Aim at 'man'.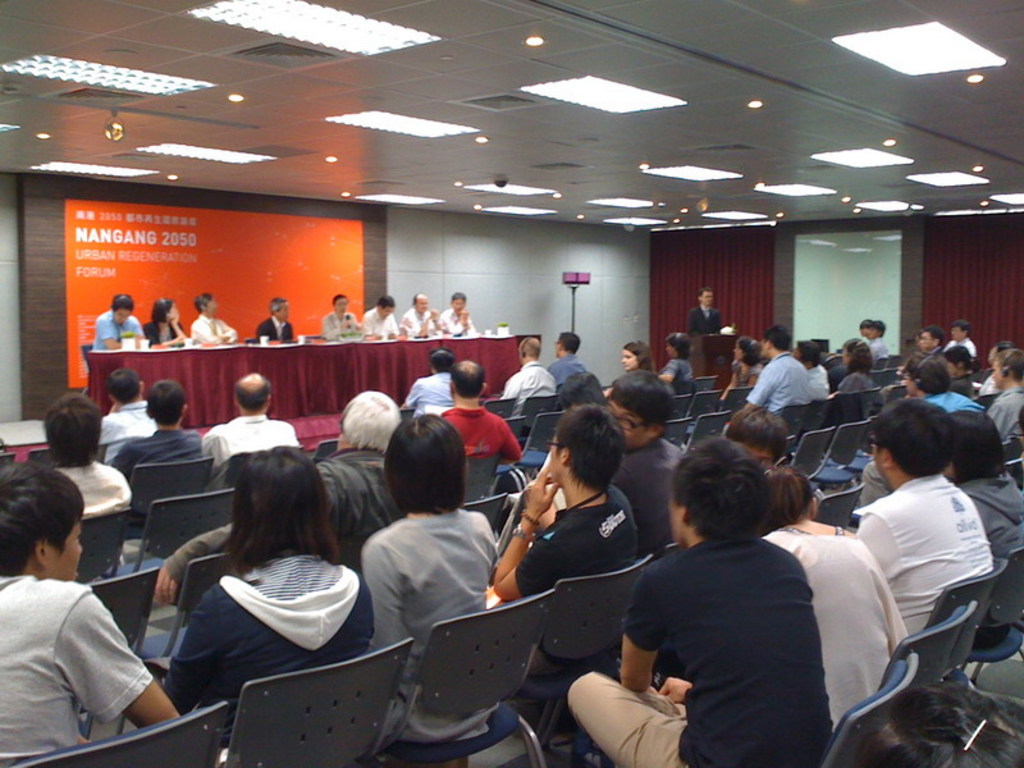
Aimed at rect(260, 291, 302, 342).
